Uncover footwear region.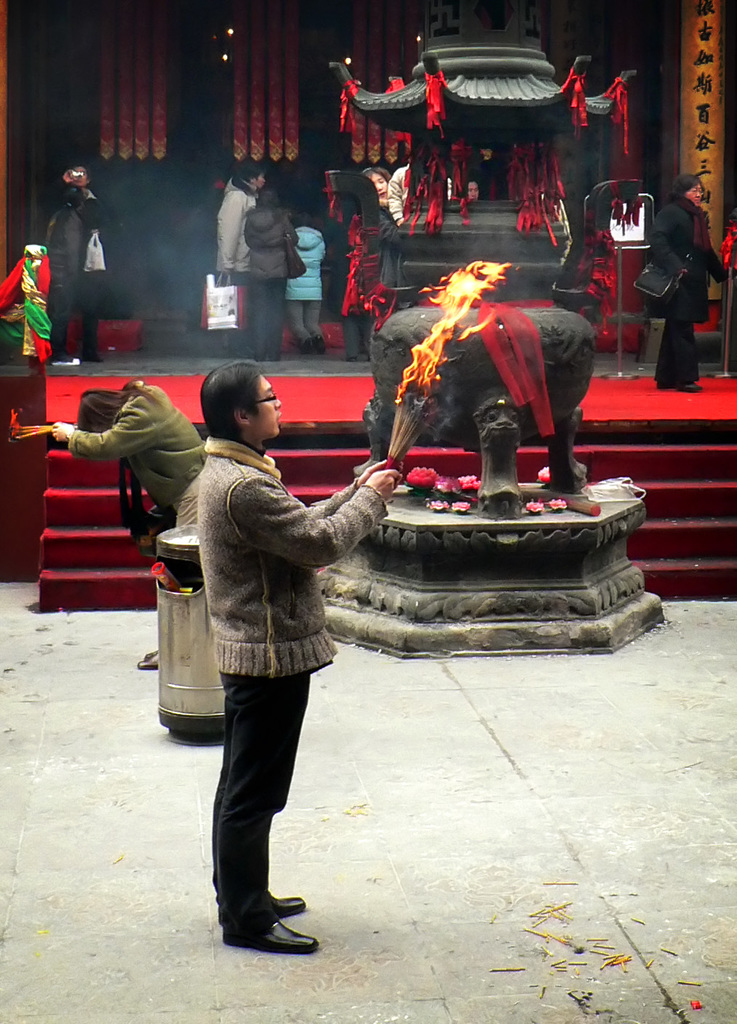
Uncovered: box(132, 656, 151, 670).
